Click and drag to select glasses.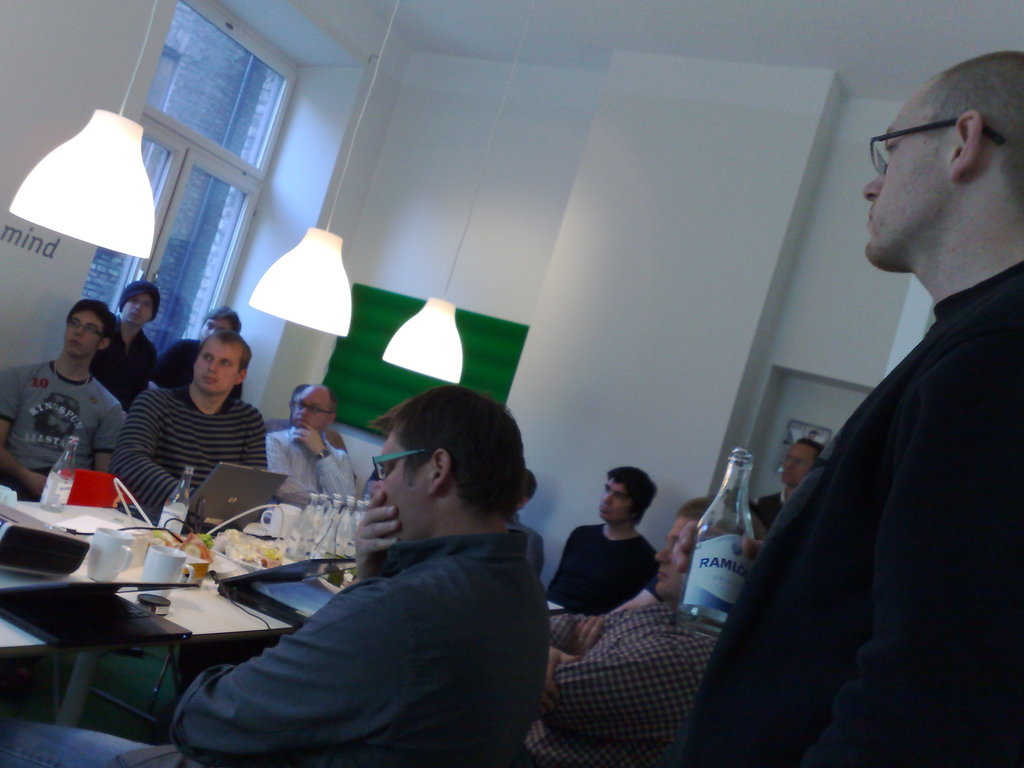
Selection: [865,118,1000,175].
